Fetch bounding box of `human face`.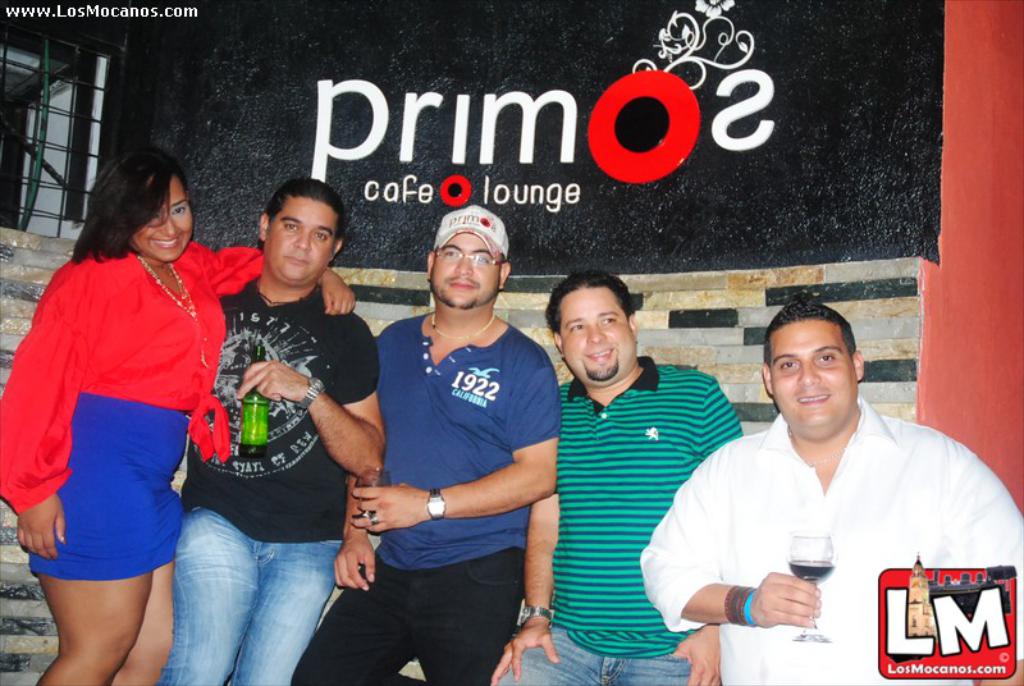
Bbox: (x1=123, y1=174, x2=200, y2=267).
